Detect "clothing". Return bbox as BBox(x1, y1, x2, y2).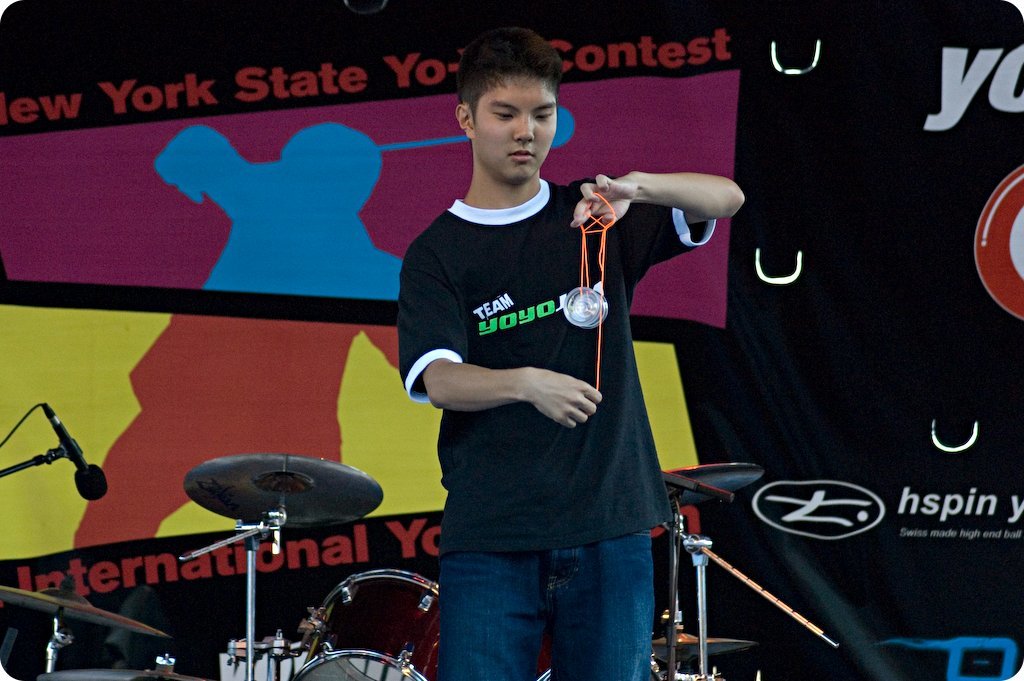
BBox(404, 178, 716, 680).
